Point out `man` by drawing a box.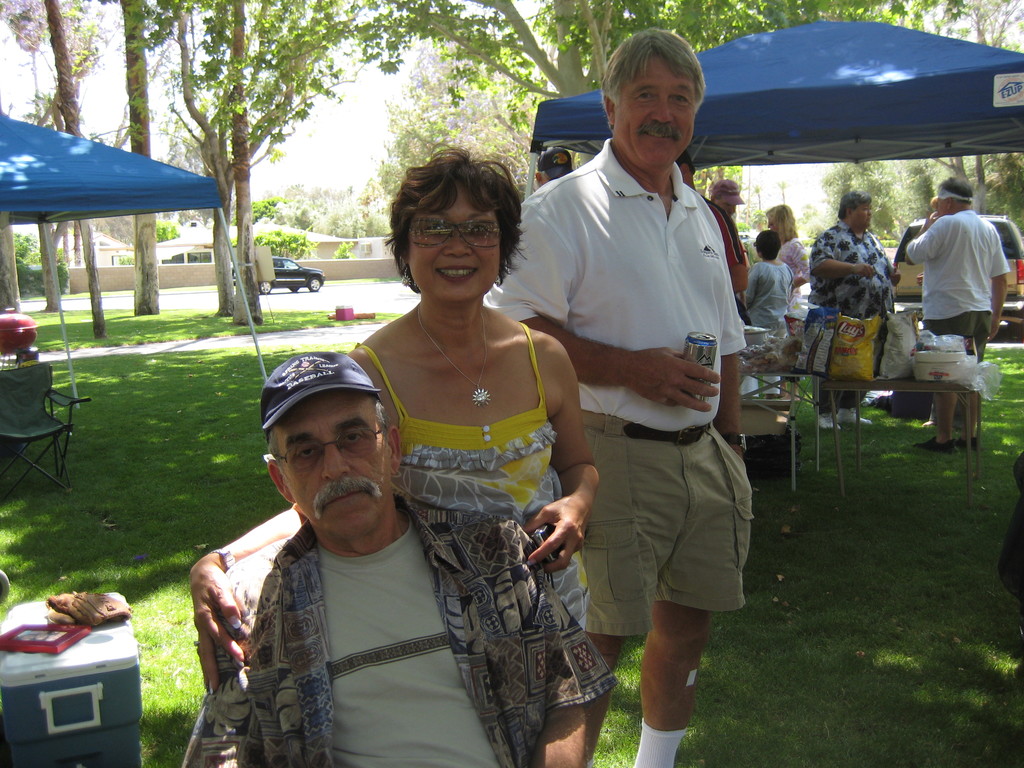
[x1=710, y1=177, x2=744, y2=212].
